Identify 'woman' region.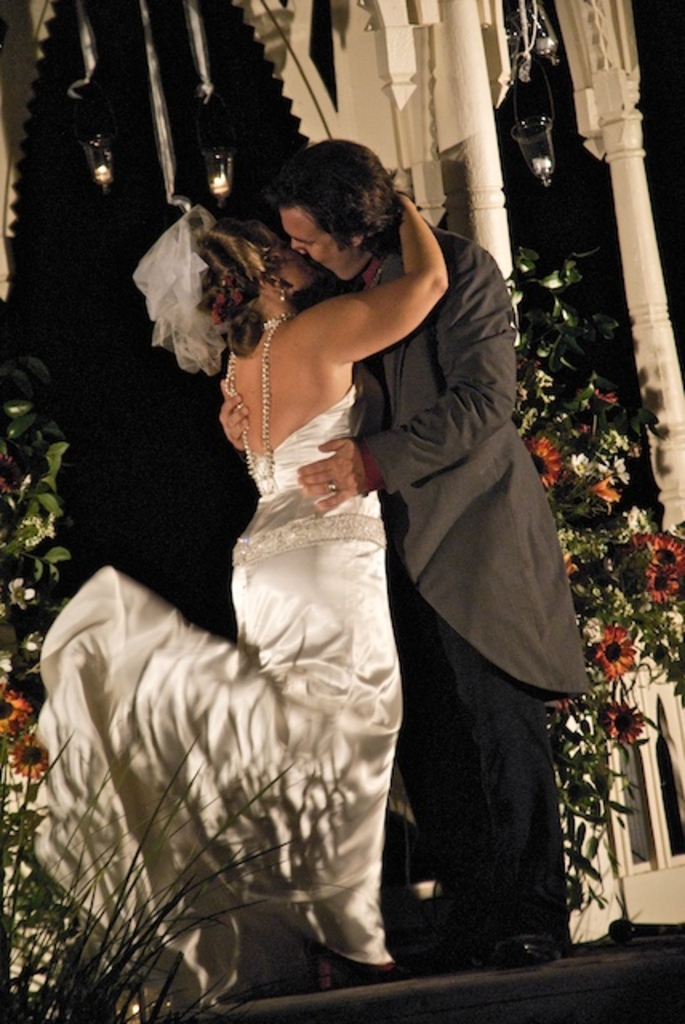
Region: [30,187,453,966].
